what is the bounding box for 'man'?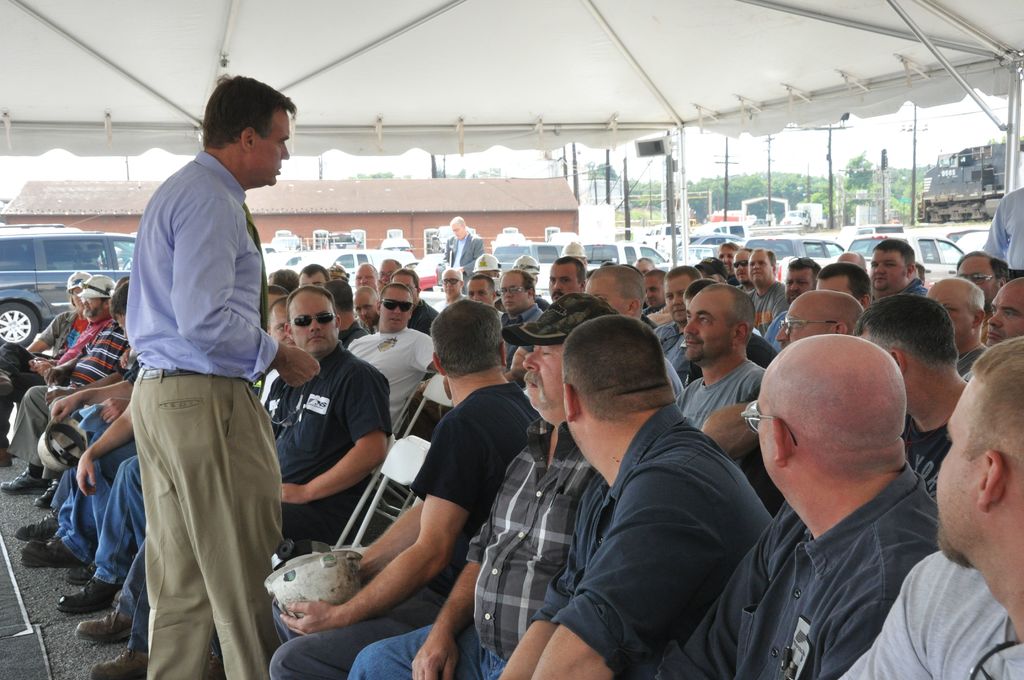
(381,271,435,327).
